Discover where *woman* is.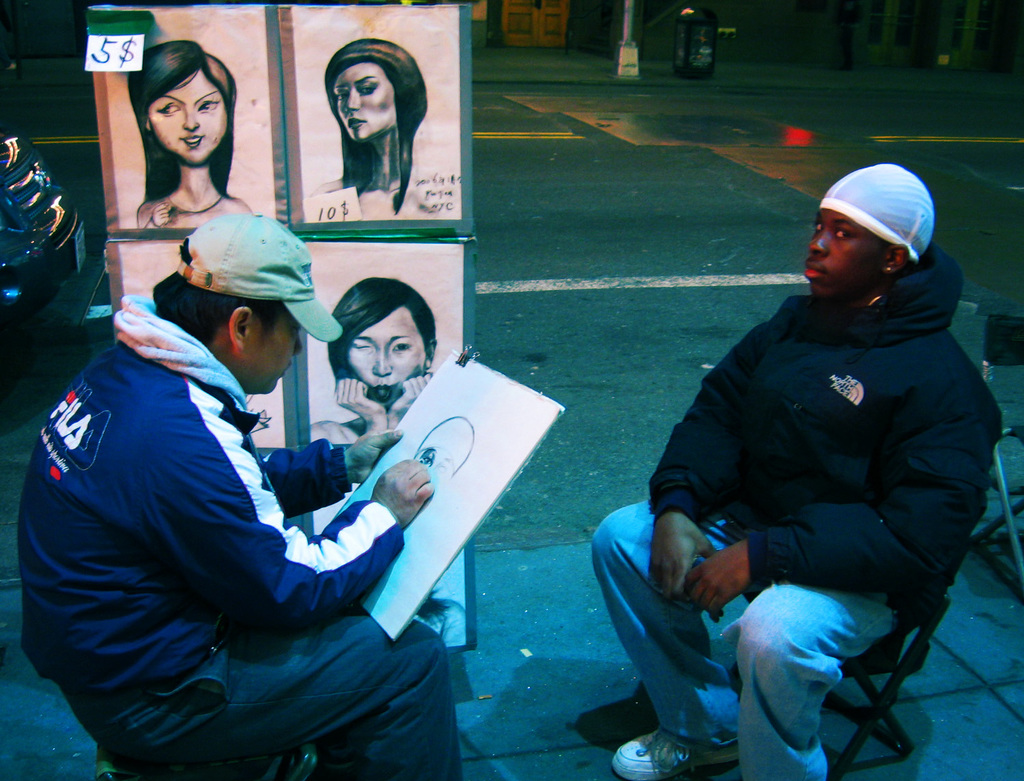
Discovered at x1=308, y1=35, x2=444, y2=212.
